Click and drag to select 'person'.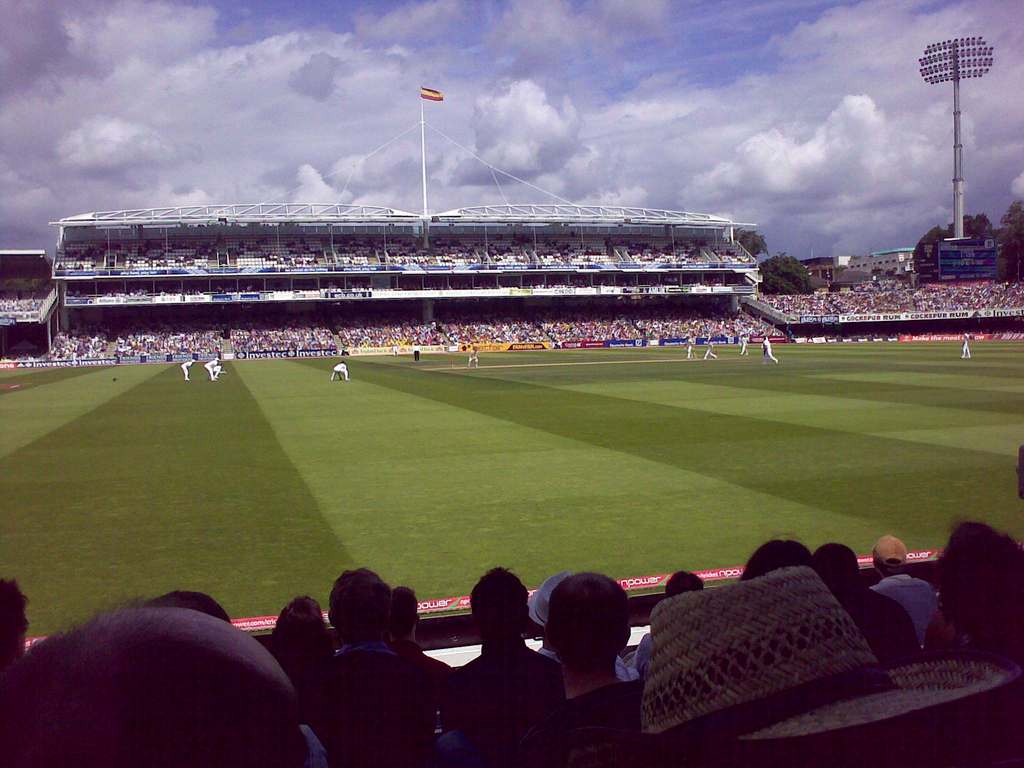
Selection: <box>305,564,426,750</box>.
